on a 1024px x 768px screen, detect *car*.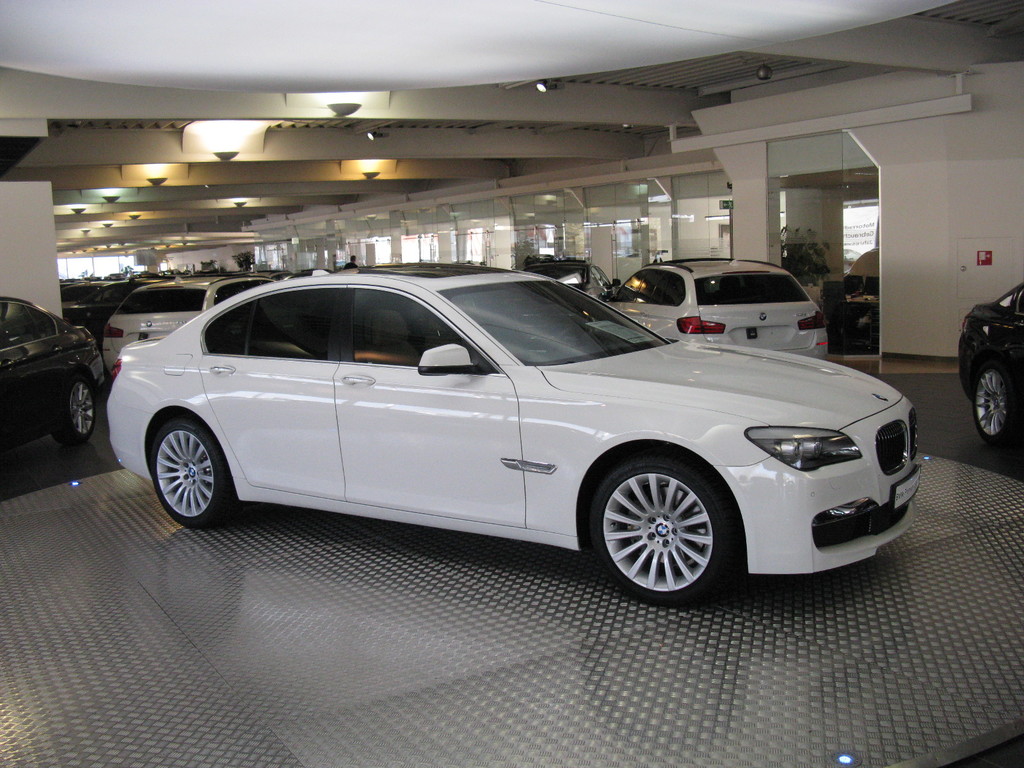
(left=956, top=278, right=1023, bottom=447).
